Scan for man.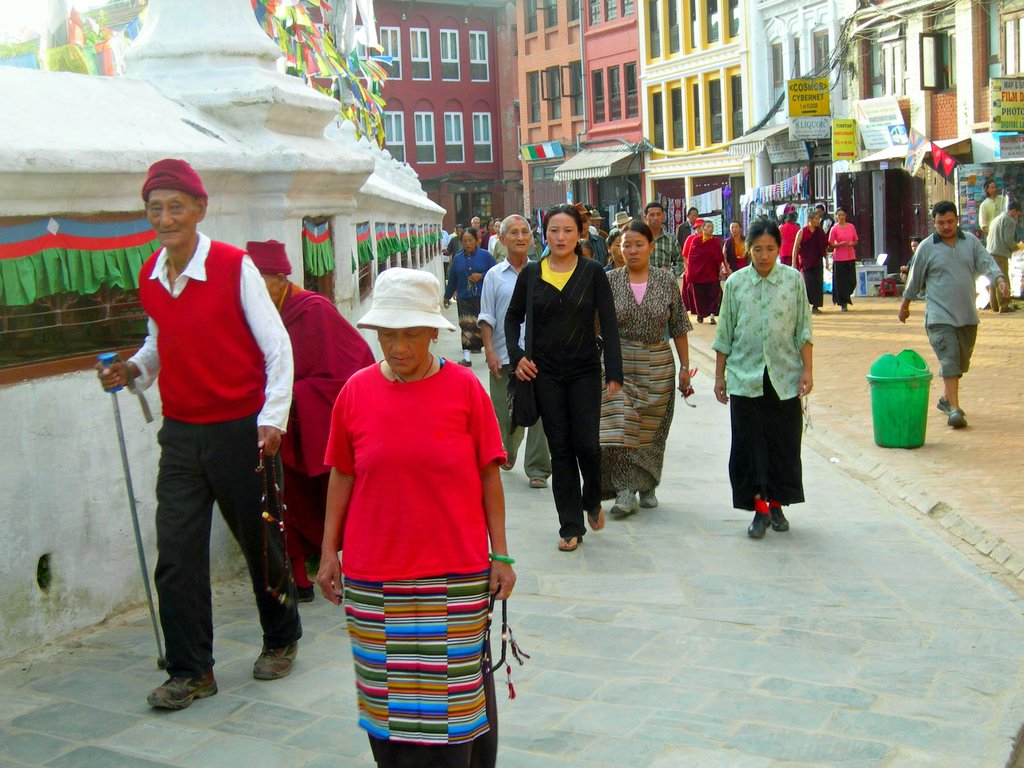
Scan result: (x1=984, y1=198, x2=1020, y2=312).
